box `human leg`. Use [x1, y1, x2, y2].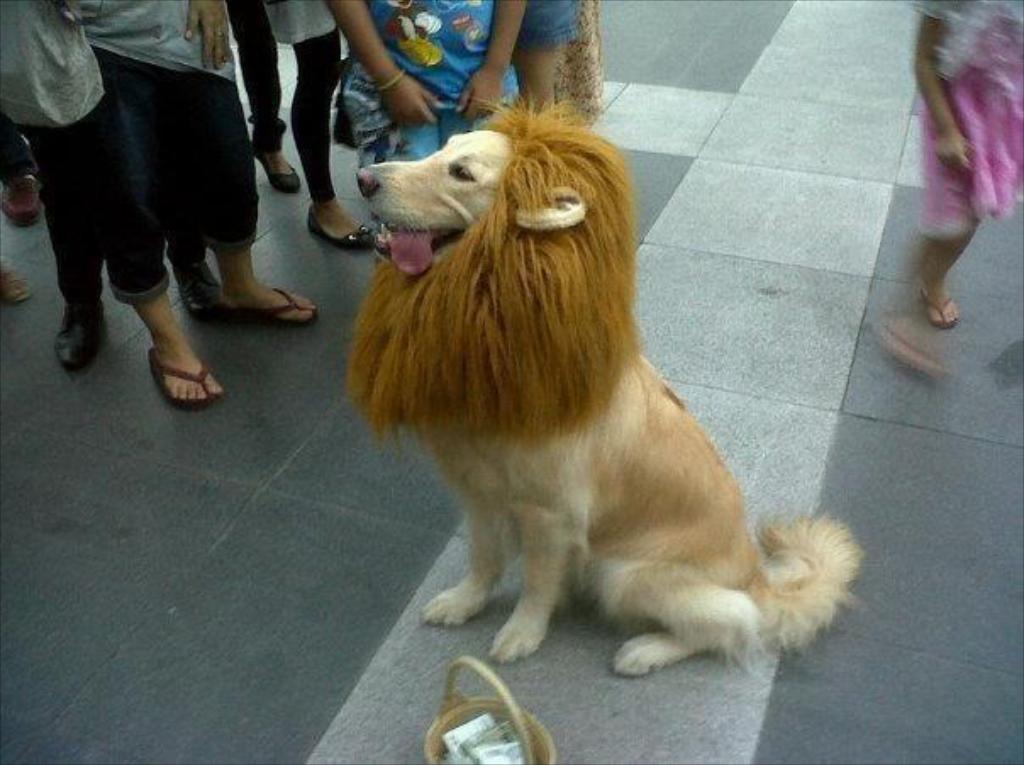
[914, 78, 977, 326].
